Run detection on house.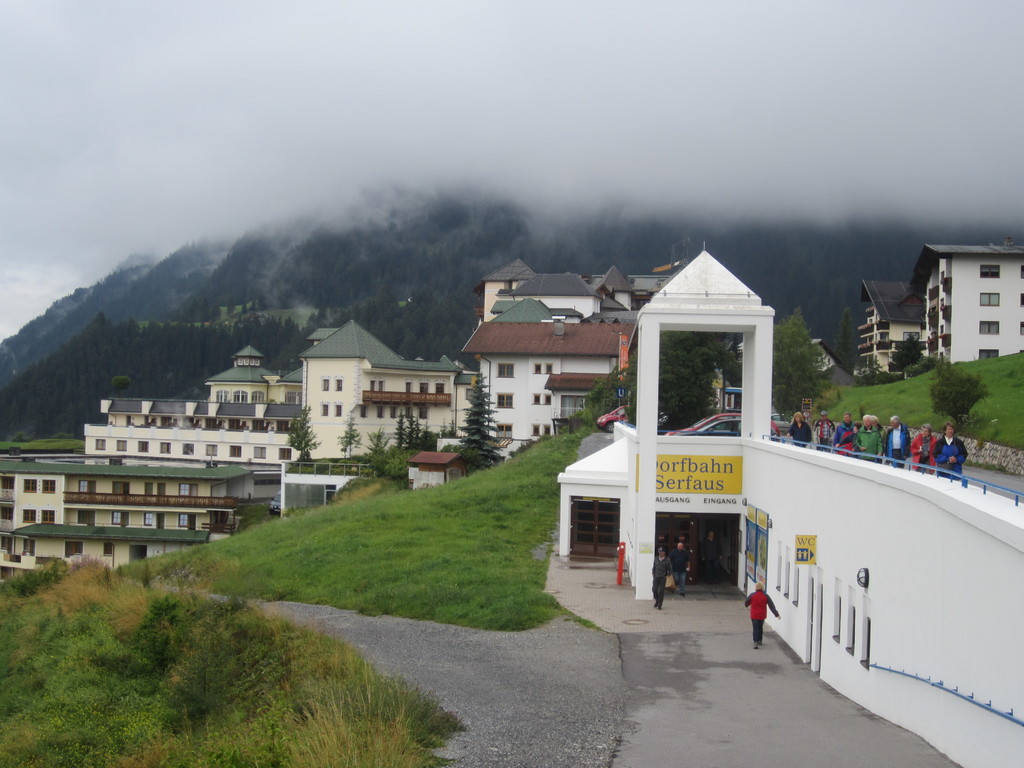
Result: 356:354:456:456.
